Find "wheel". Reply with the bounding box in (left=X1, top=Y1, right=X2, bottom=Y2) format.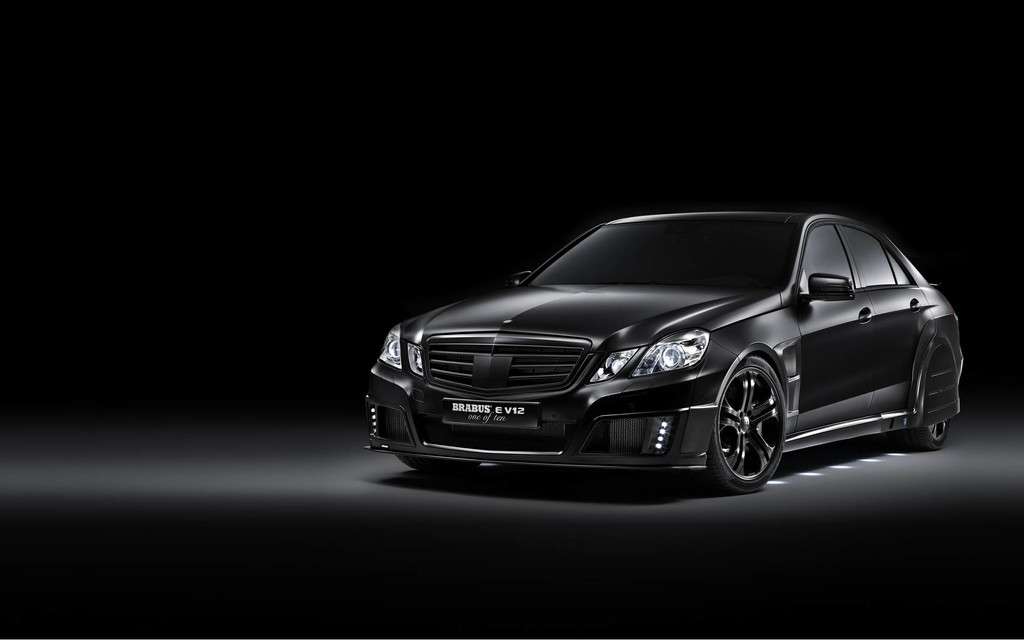
(left=714, top=362, right=790, bottom=490).
